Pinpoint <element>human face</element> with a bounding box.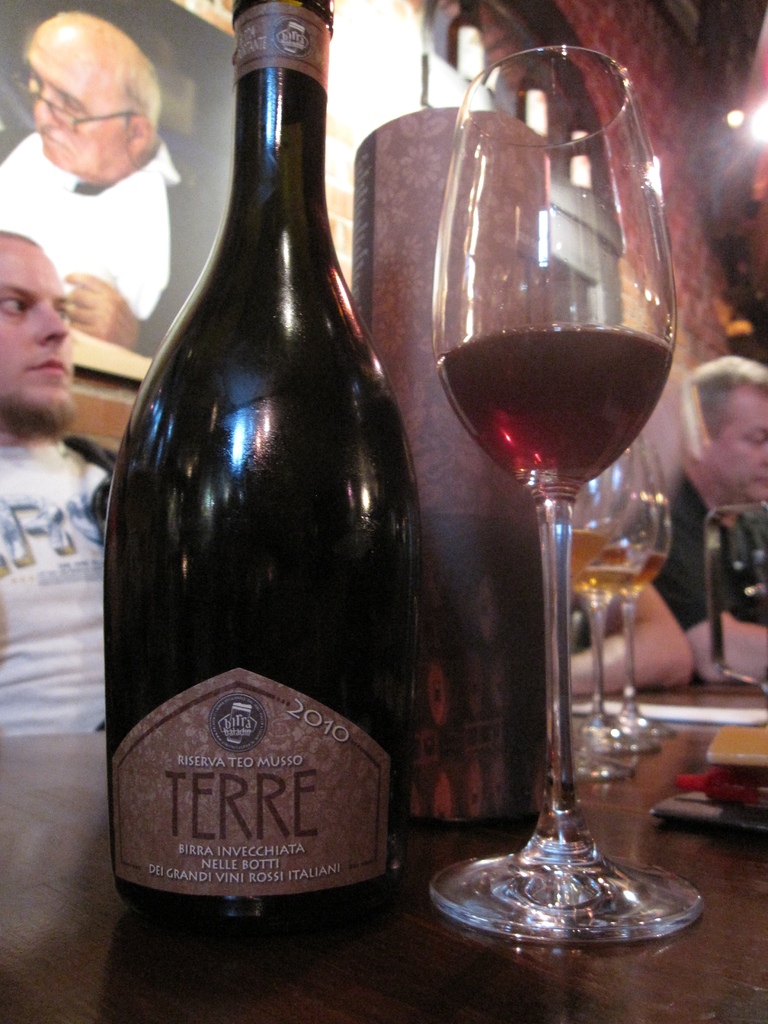
box(0, 241, 78, 409).
